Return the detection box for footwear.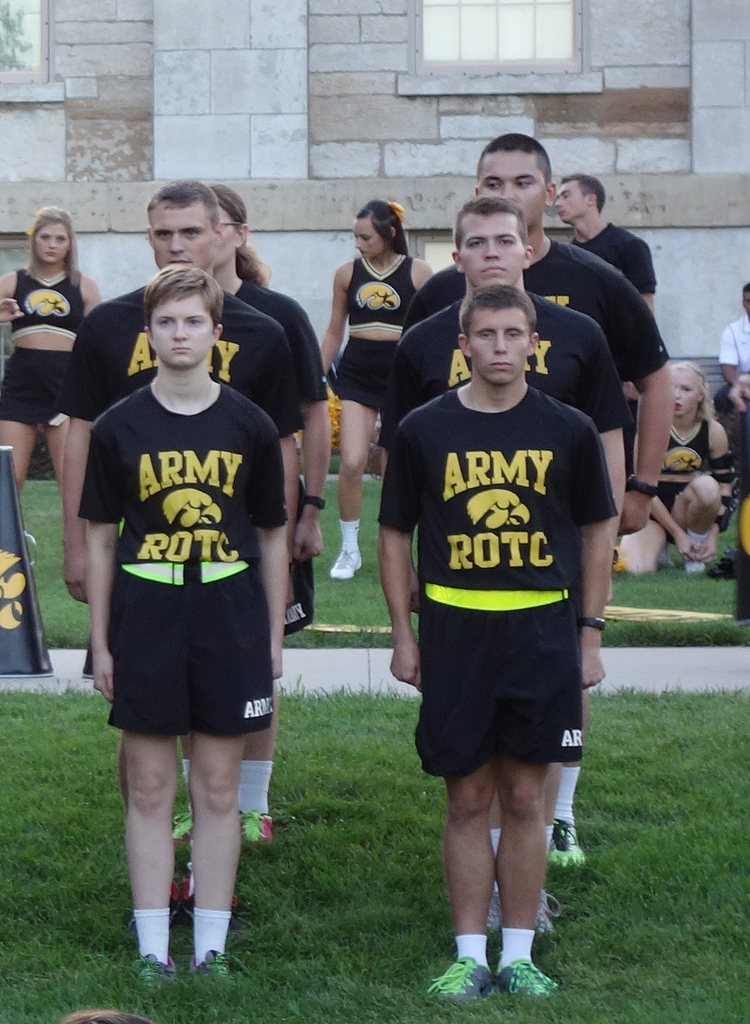
<box>130,955,184,988</box>.
